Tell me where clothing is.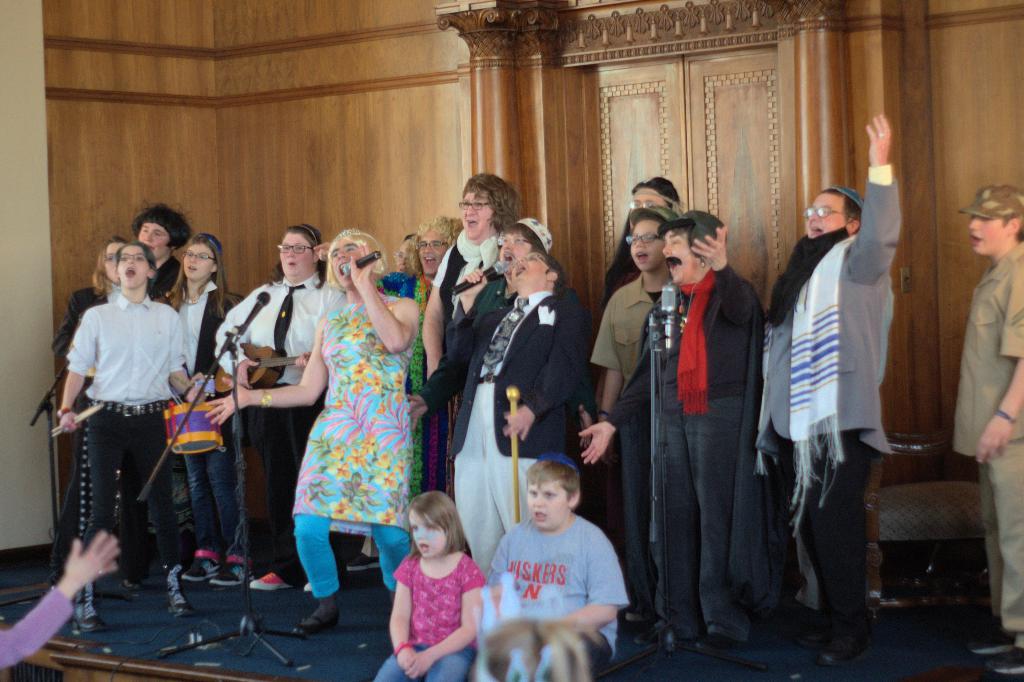
clothing is at (293, 295, 415, 606).
